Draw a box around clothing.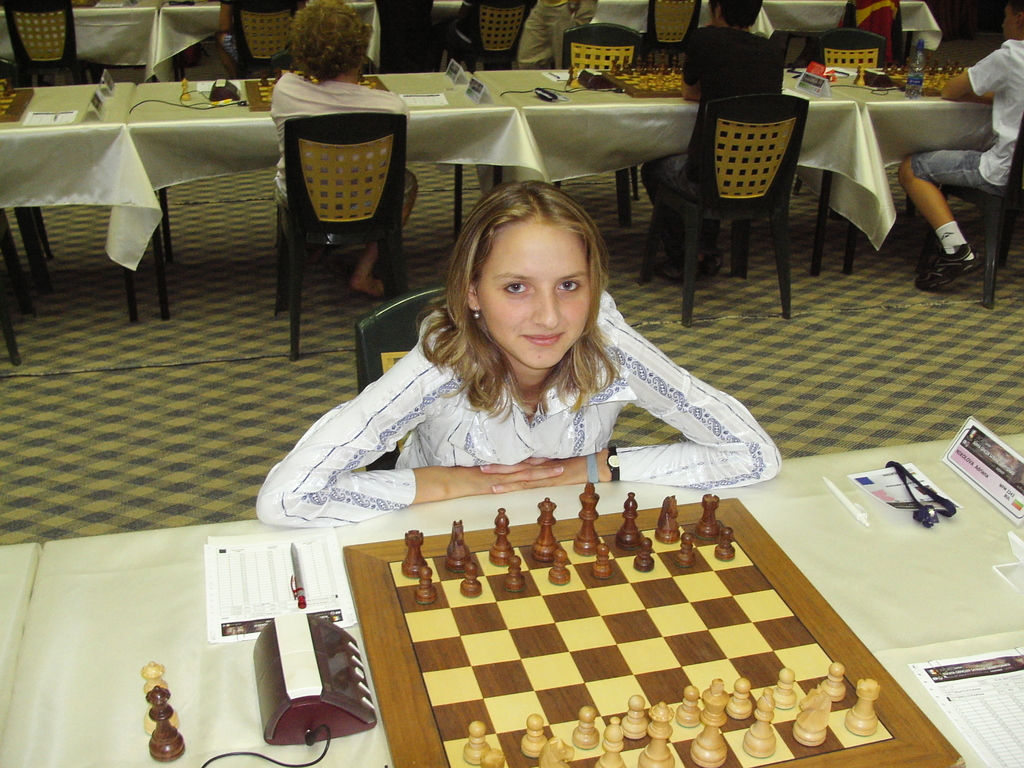
left=513, top=0, right=595, bottom=70.
